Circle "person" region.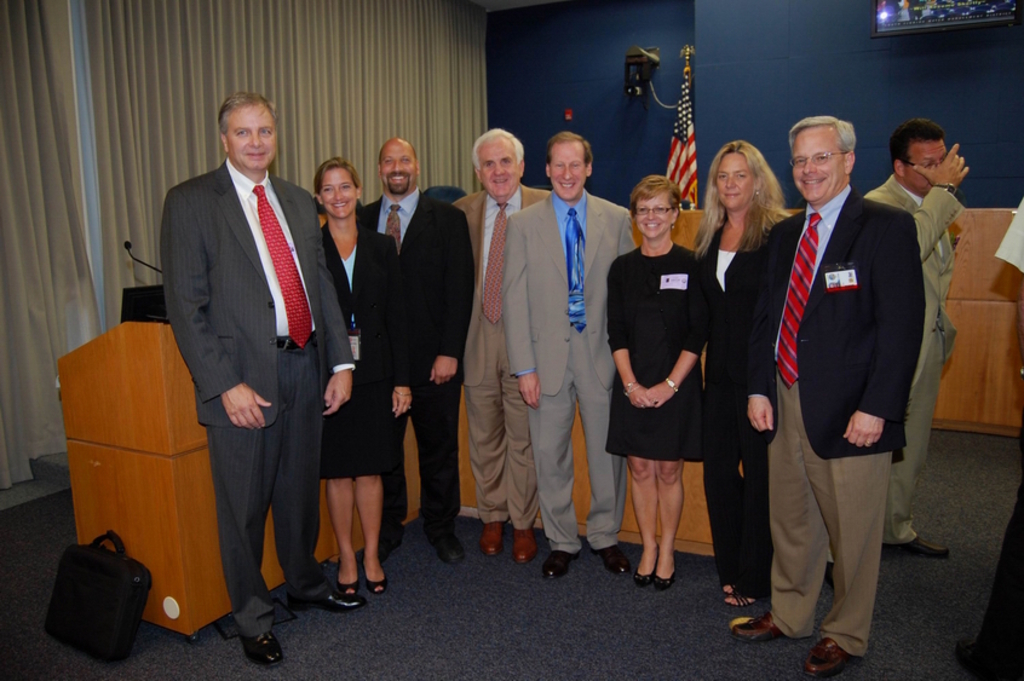
Region: [x1=954, y1=200, x2=1023, y2=680].
